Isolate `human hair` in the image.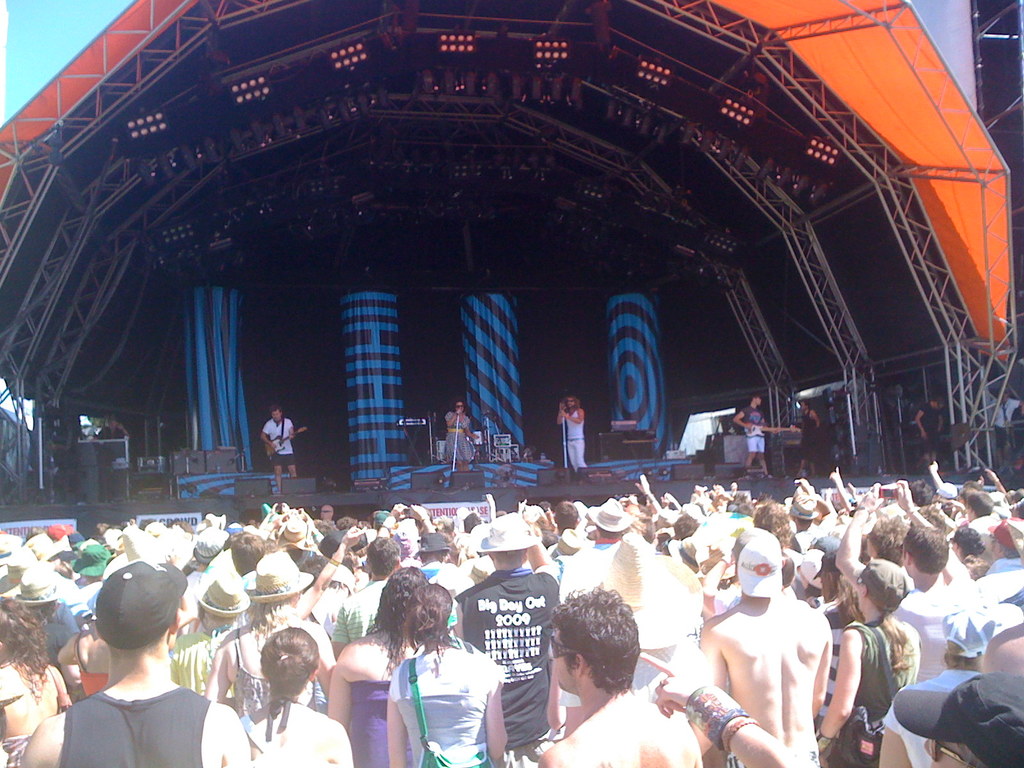
Isolated region: 456:401:467:404.
